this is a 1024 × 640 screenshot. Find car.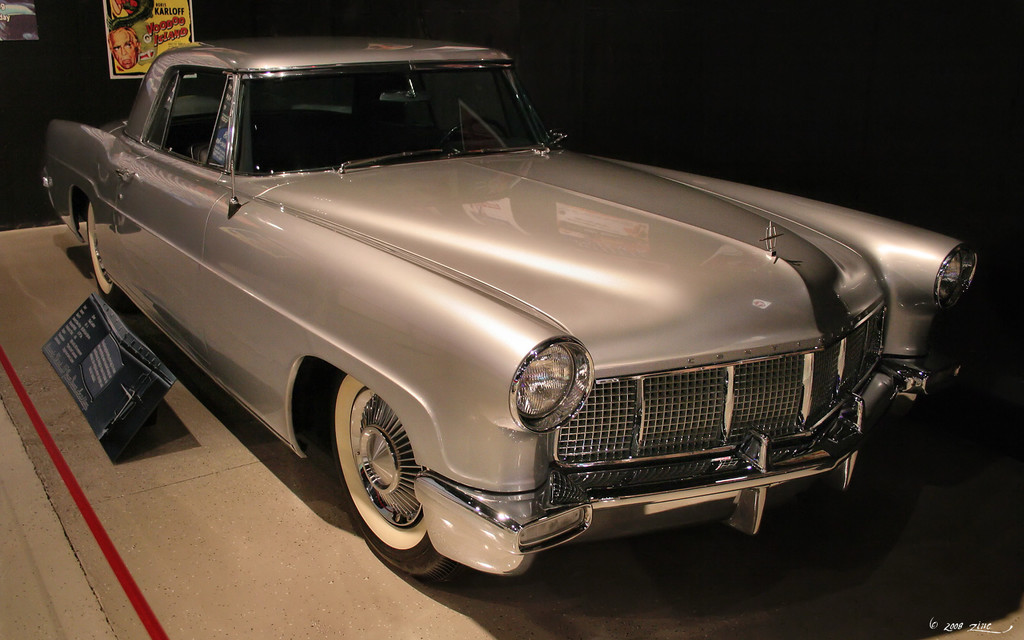
Bounding box: 42, 36, 982, 585.
